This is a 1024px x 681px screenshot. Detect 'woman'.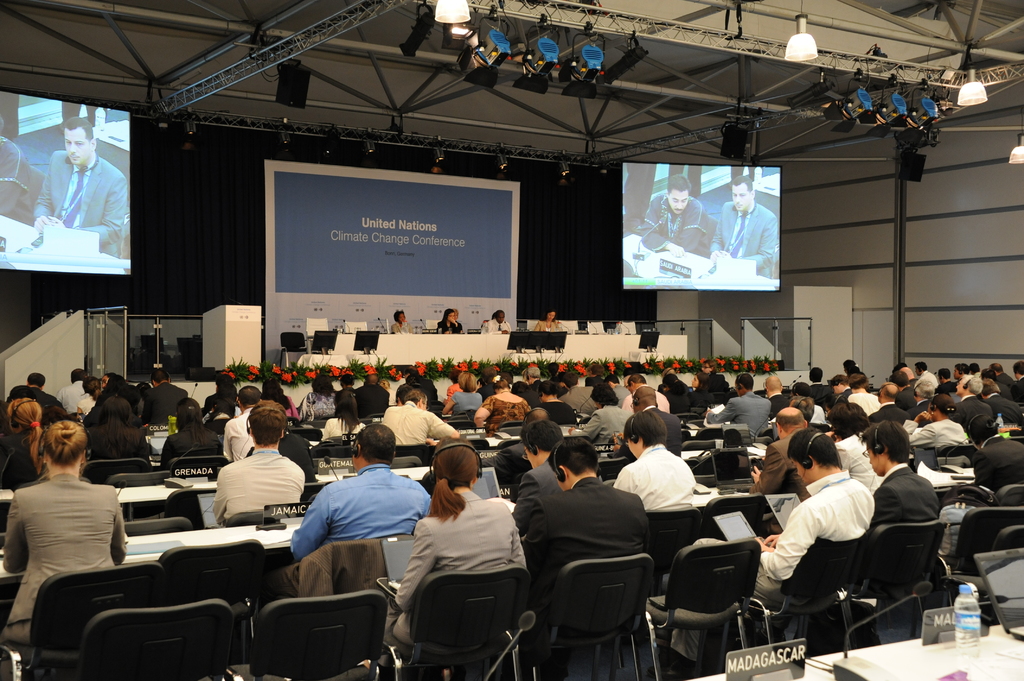
472/374/528/432.
